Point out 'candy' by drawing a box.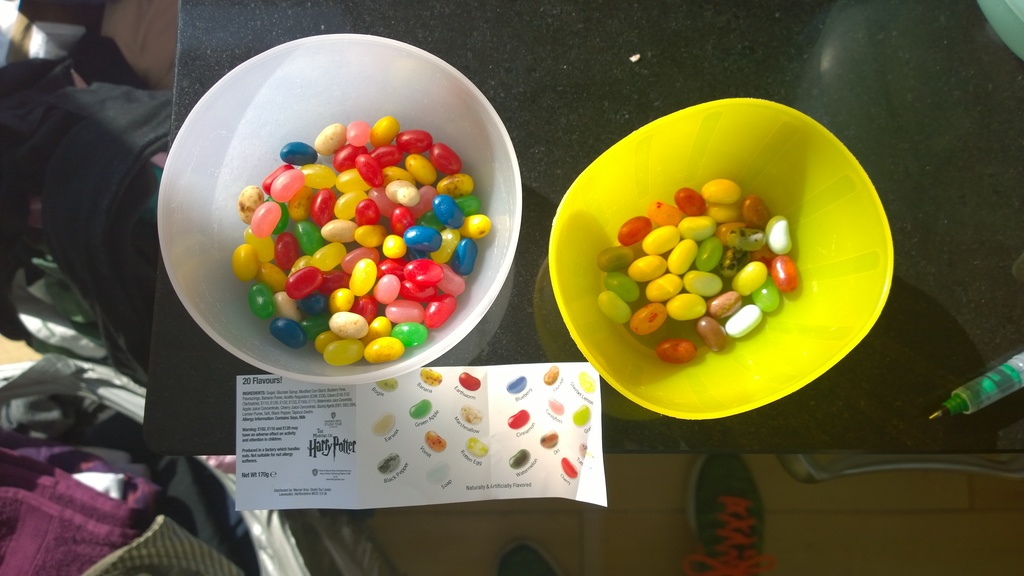
BBox(374, 453, 399, 473).
